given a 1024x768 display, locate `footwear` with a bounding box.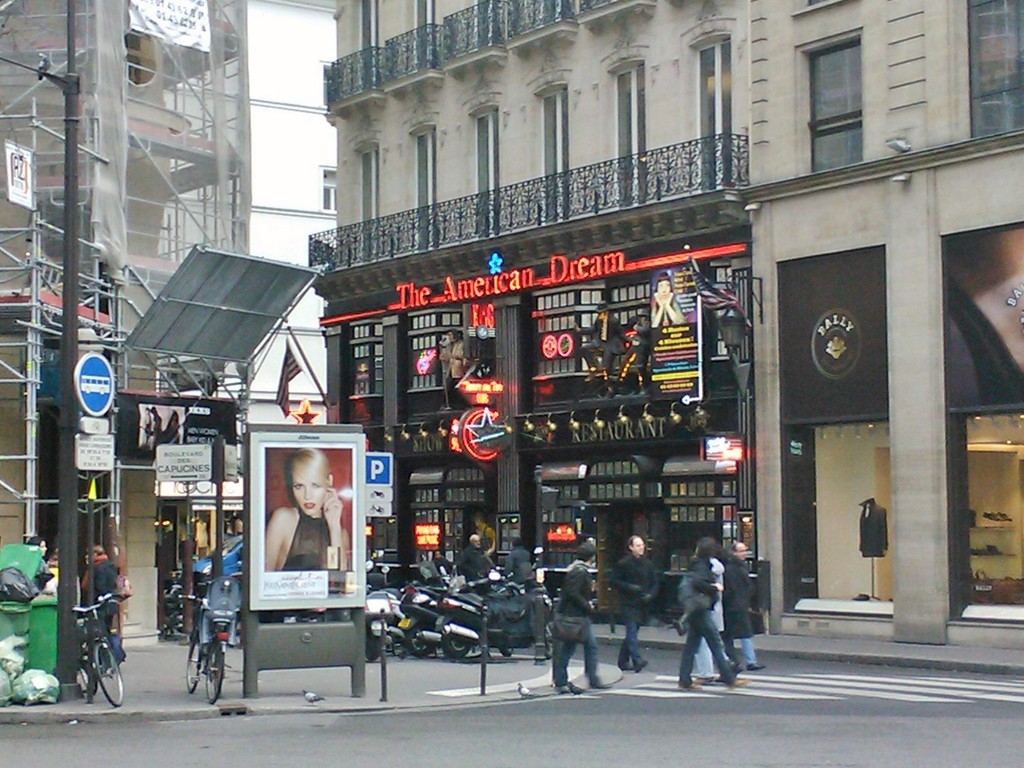
Located: left=746, top=659, right=769, bottom=673.
